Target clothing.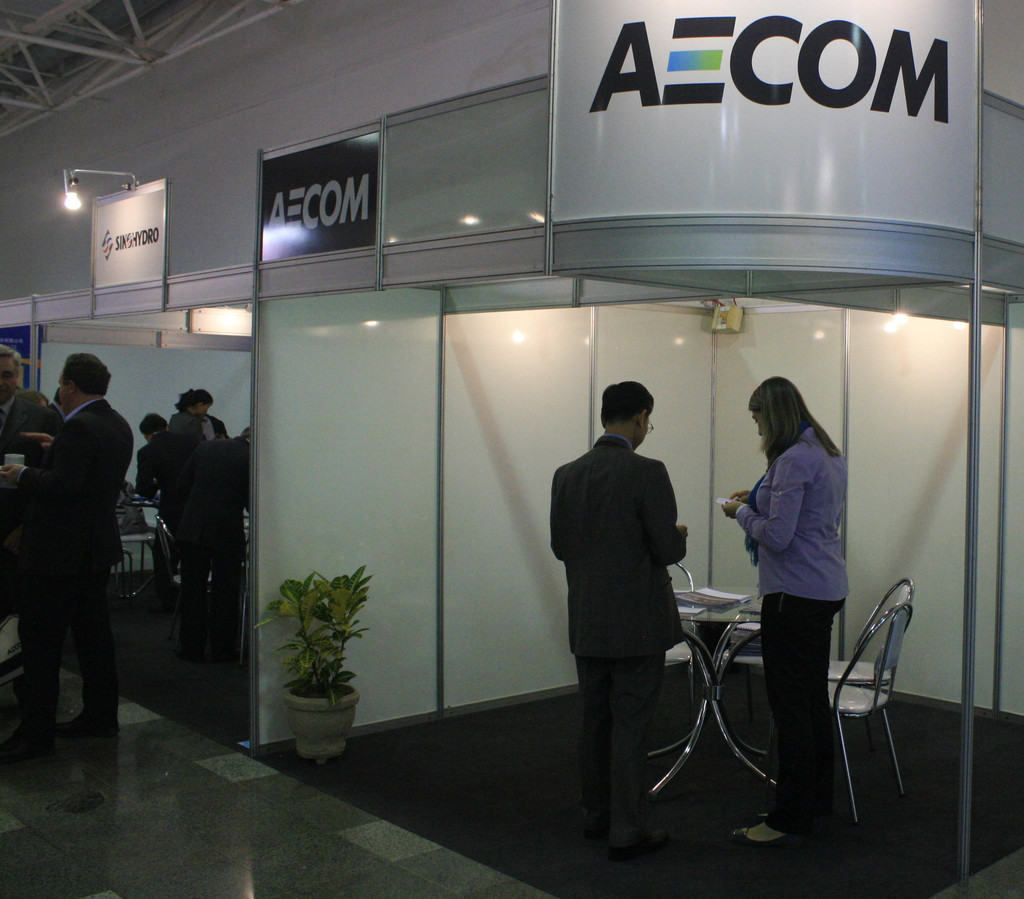
Target region: [545,429,684,850].
